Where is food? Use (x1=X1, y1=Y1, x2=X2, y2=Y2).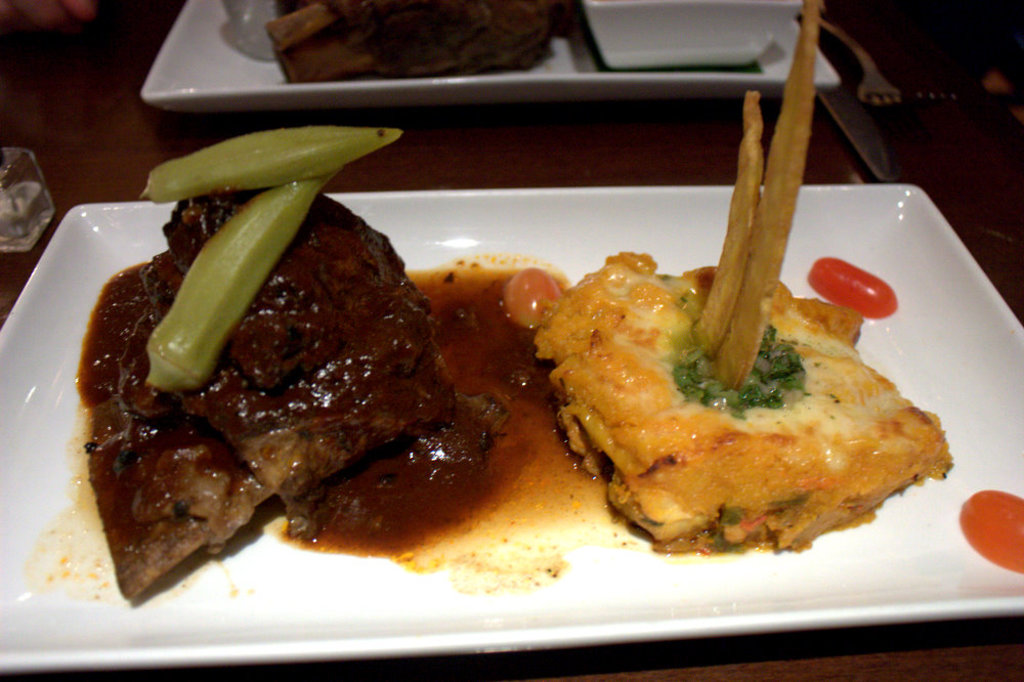
(x1=146, y1=165, x2=348, y2=395).
